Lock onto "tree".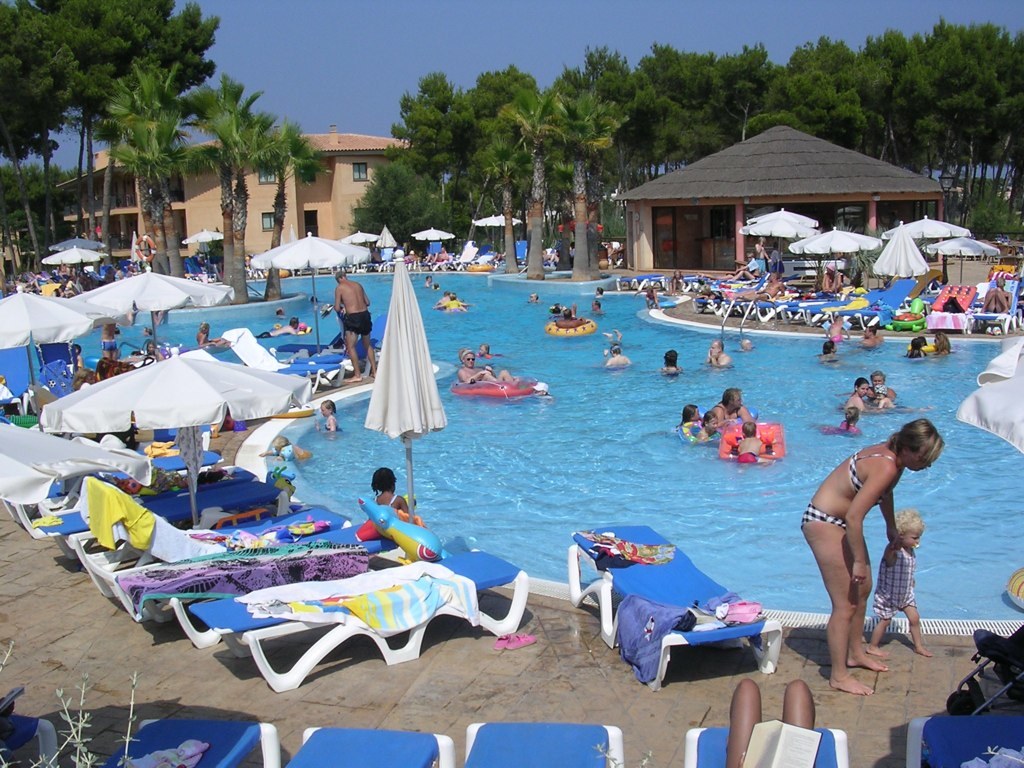
Locked: region(0, 11, 222, 288).
